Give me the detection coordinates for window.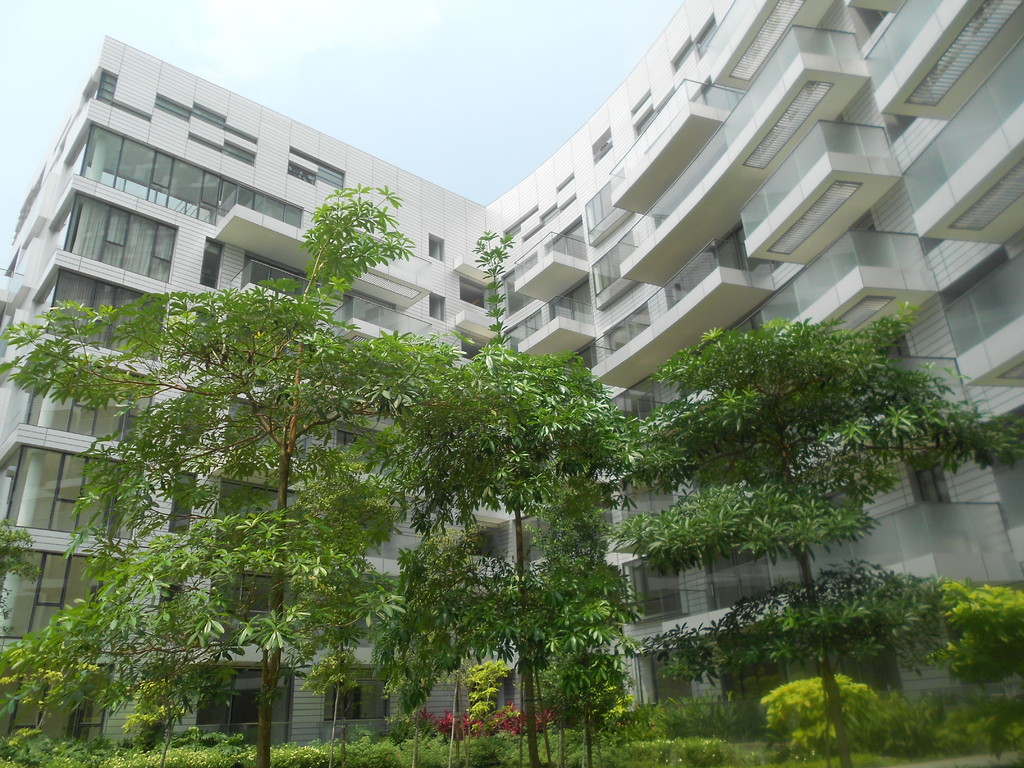
locate(589, 194, 637, 229).
